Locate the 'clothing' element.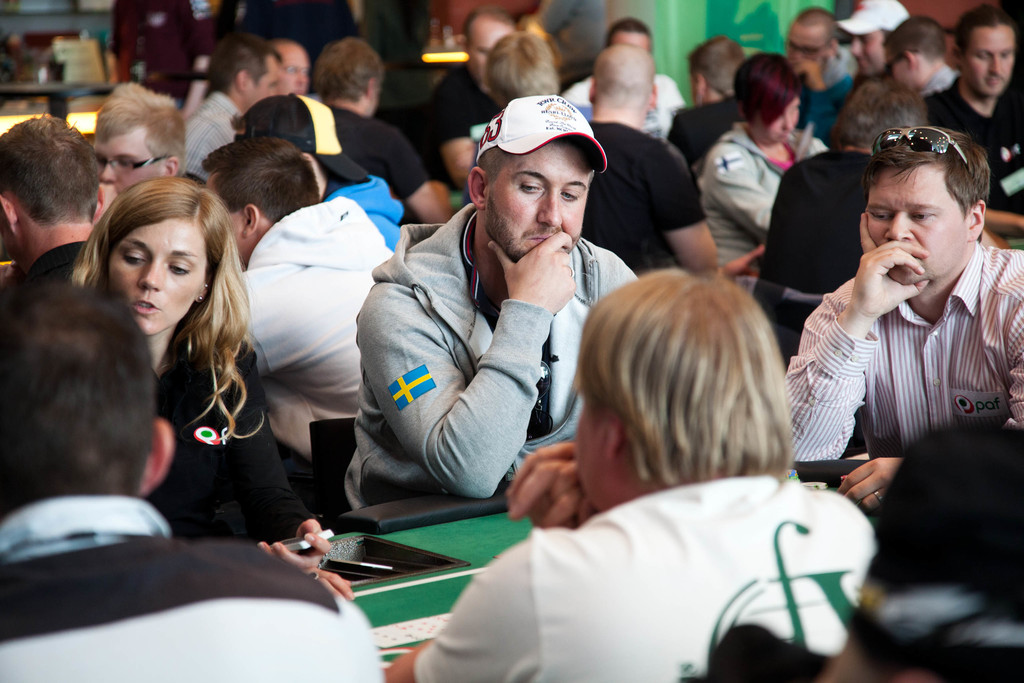
Element bbox: 425, 70, 504, 181.
